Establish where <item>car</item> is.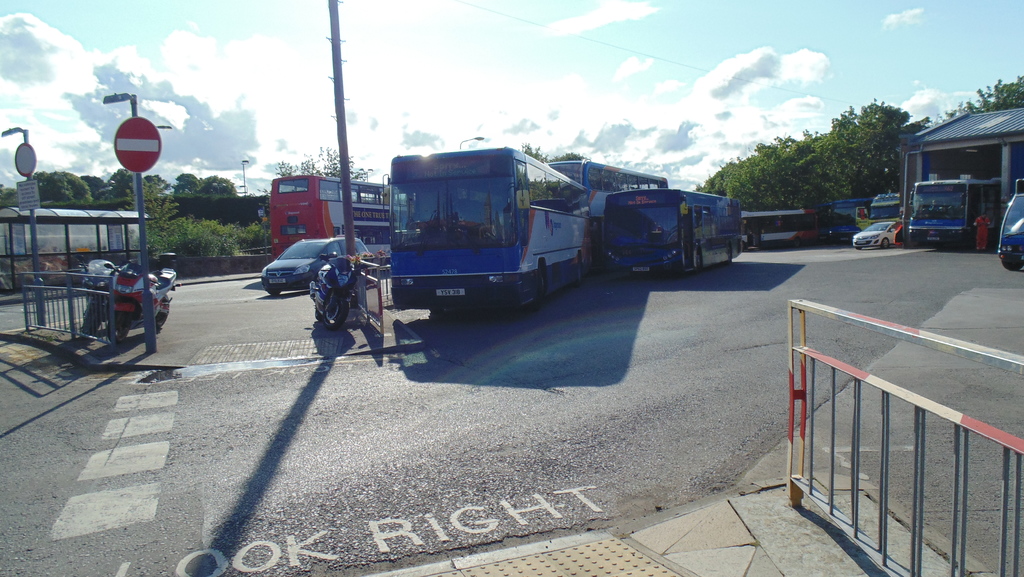
Established at <bbox>851, 220, 902, 248</bbox>.
